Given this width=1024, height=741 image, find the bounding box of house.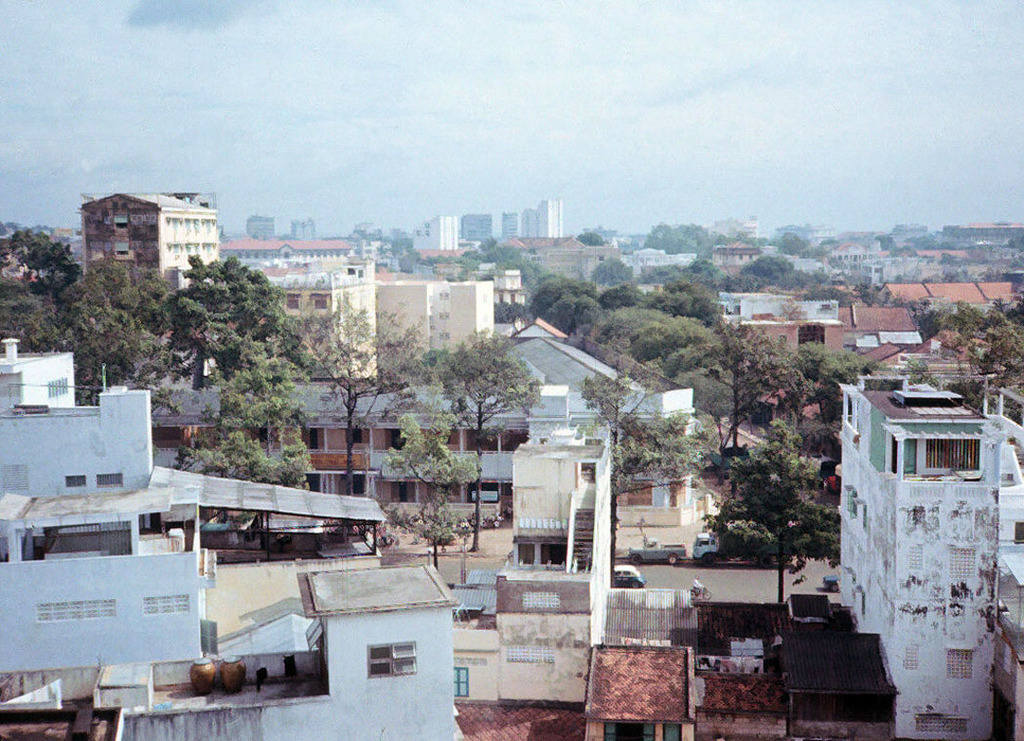
l=835, t=372, r=995, b=740.
